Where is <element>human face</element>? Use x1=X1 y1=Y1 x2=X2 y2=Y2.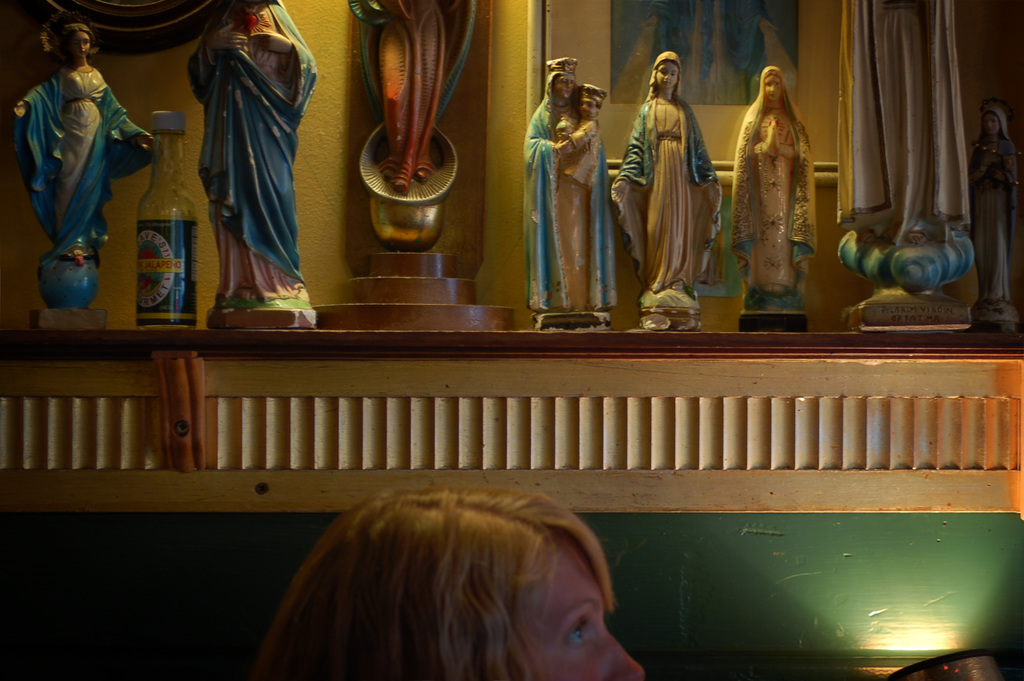
x1=513 y1=539 x2=641 y2=680.
